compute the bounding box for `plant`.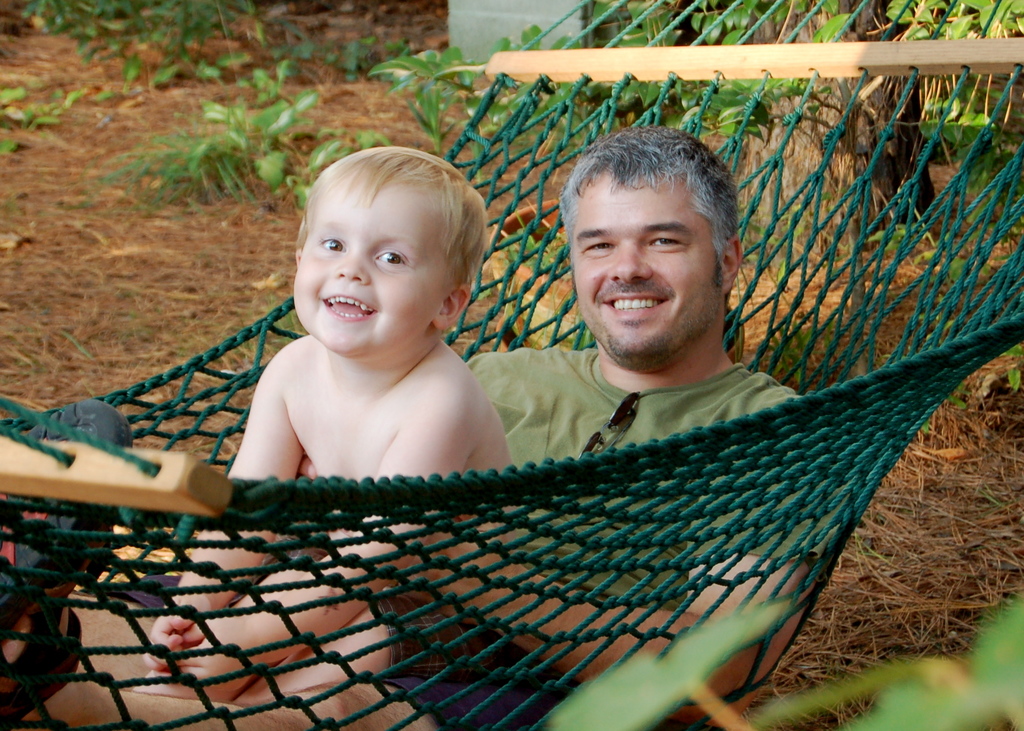
346,0,1023,302.
